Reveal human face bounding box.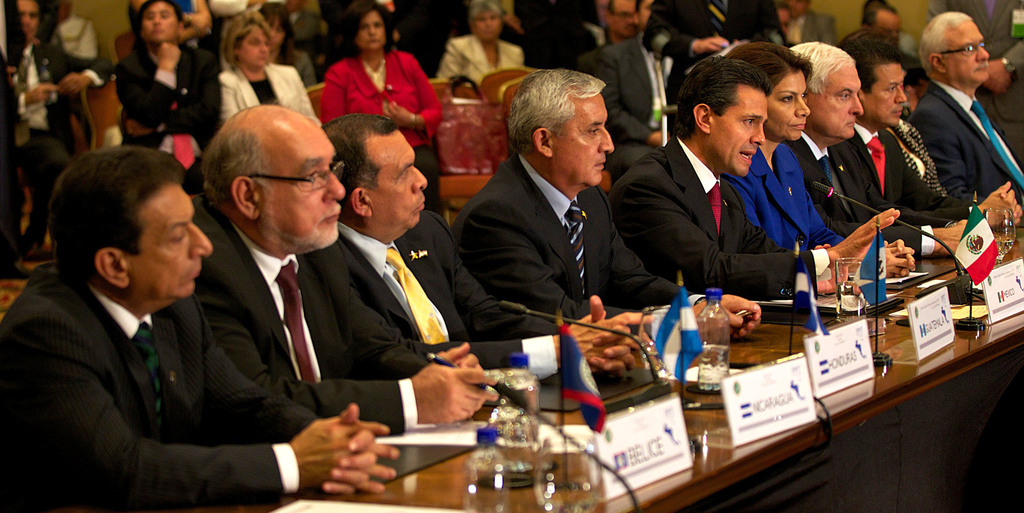
Revealed: <region>807, 69, 861, 137</region>.
